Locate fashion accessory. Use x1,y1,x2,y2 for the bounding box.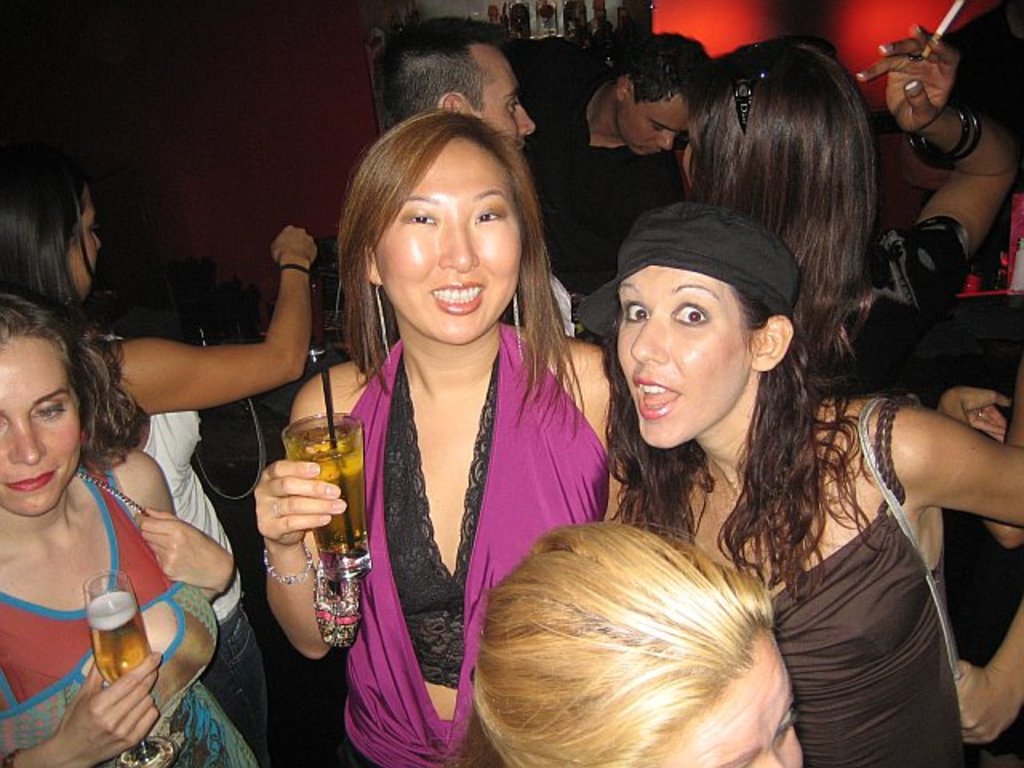
374,283,390,357.
